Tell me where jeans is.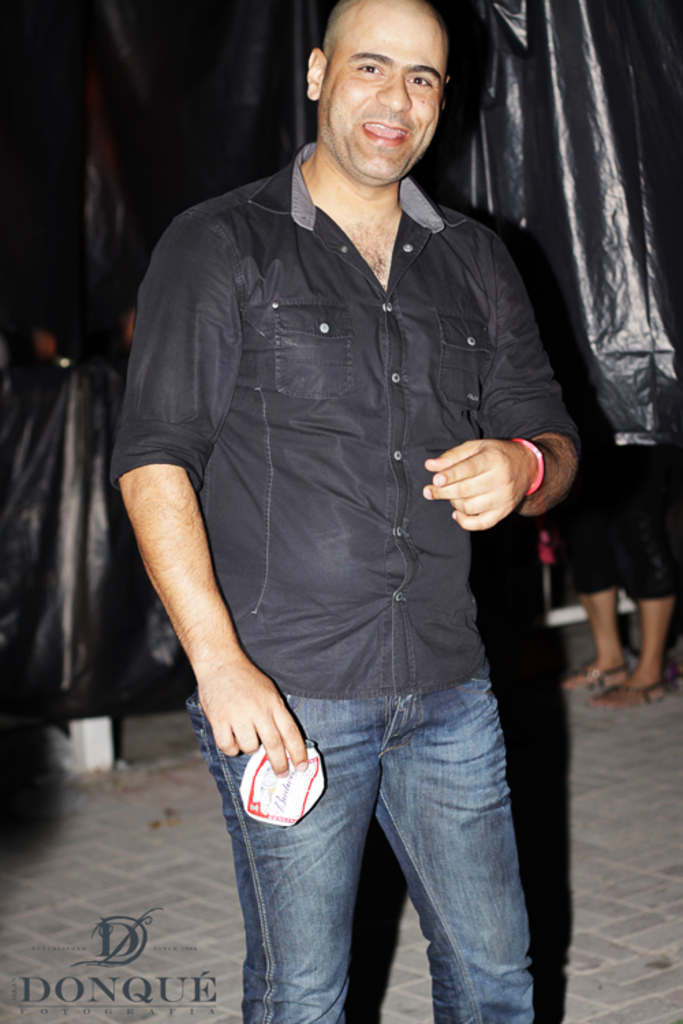
jeans is at x1=184 y1=666 x2=534 y2=1023.
